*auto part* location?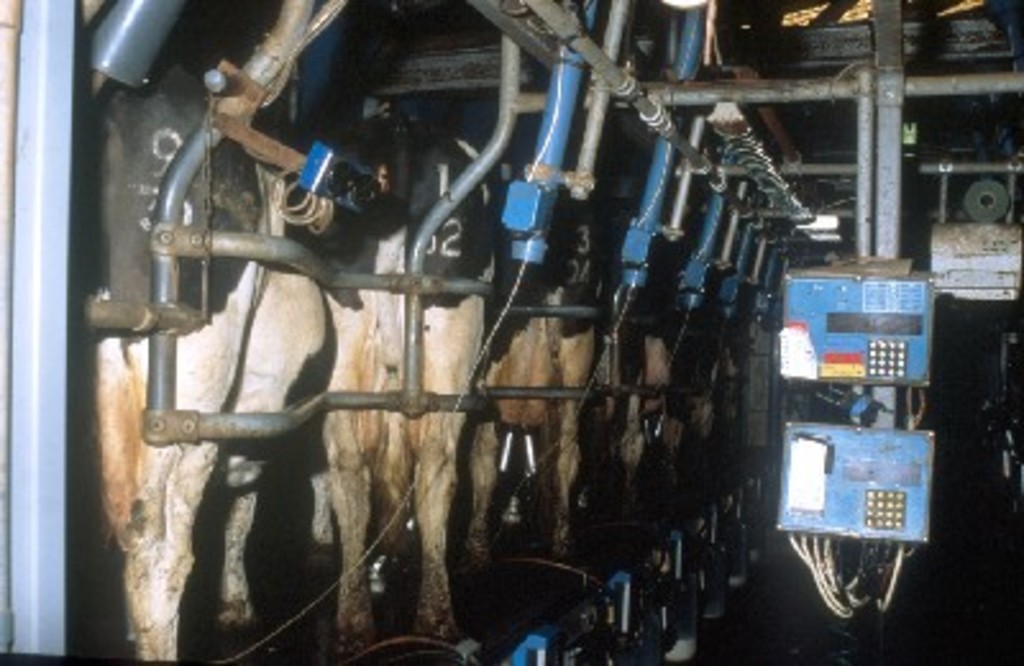
BBox(0, 8, 1021, 661)
